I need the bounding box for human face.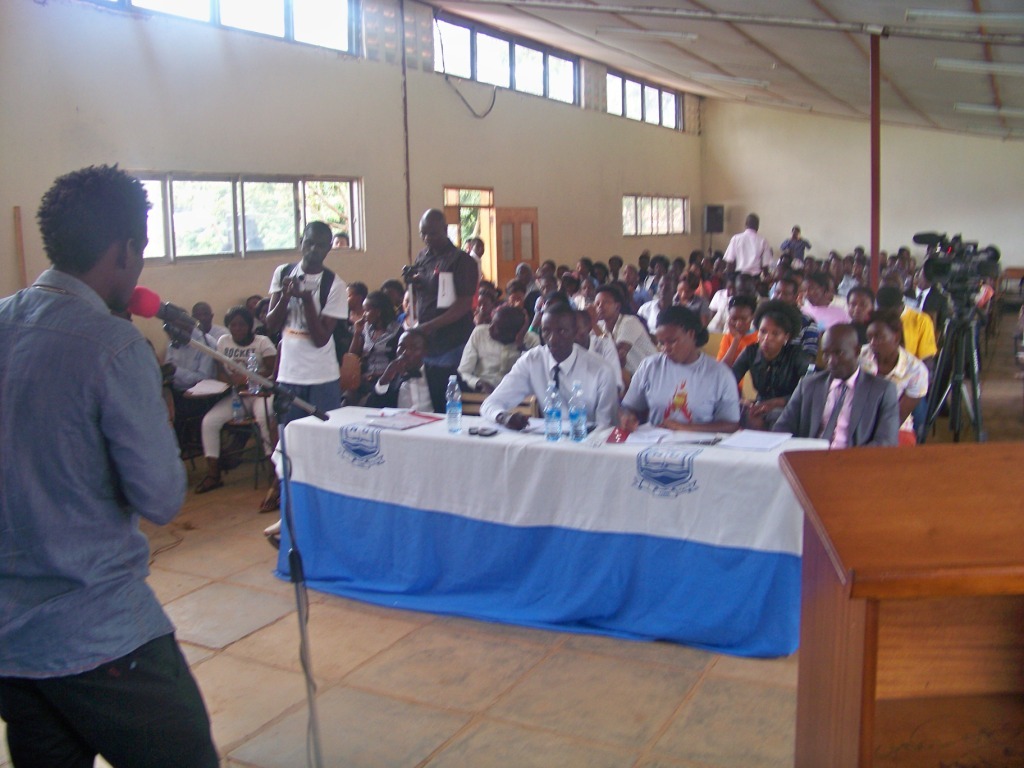
Here it is: pyautogui.locateOnScreen(479, 282, 494, 303).
